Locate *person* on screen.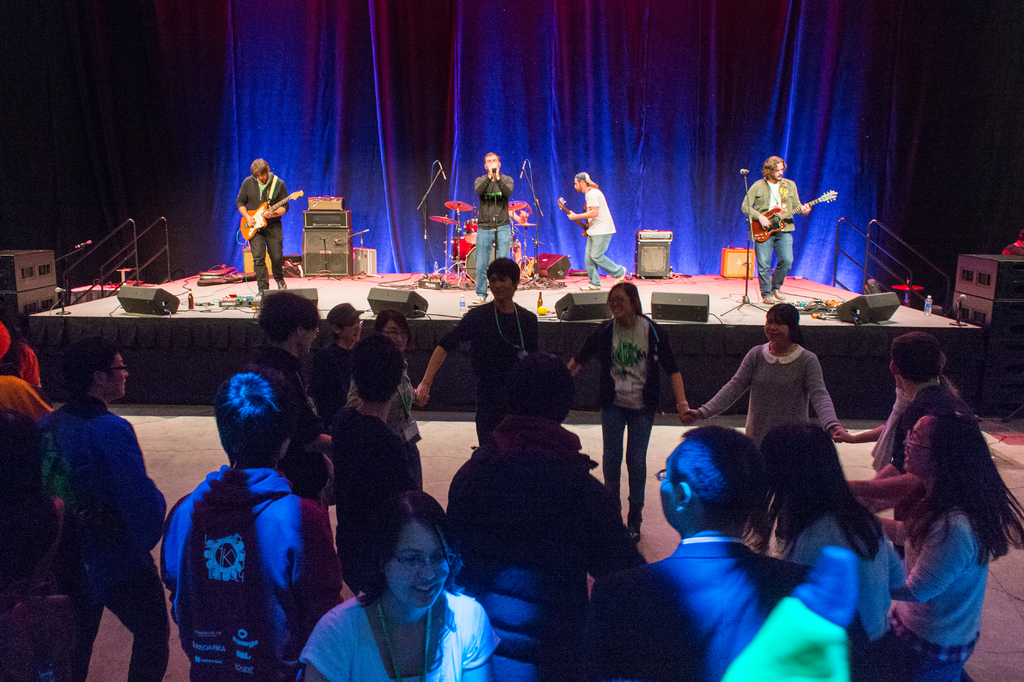
On screen at 326,333,419,599.
